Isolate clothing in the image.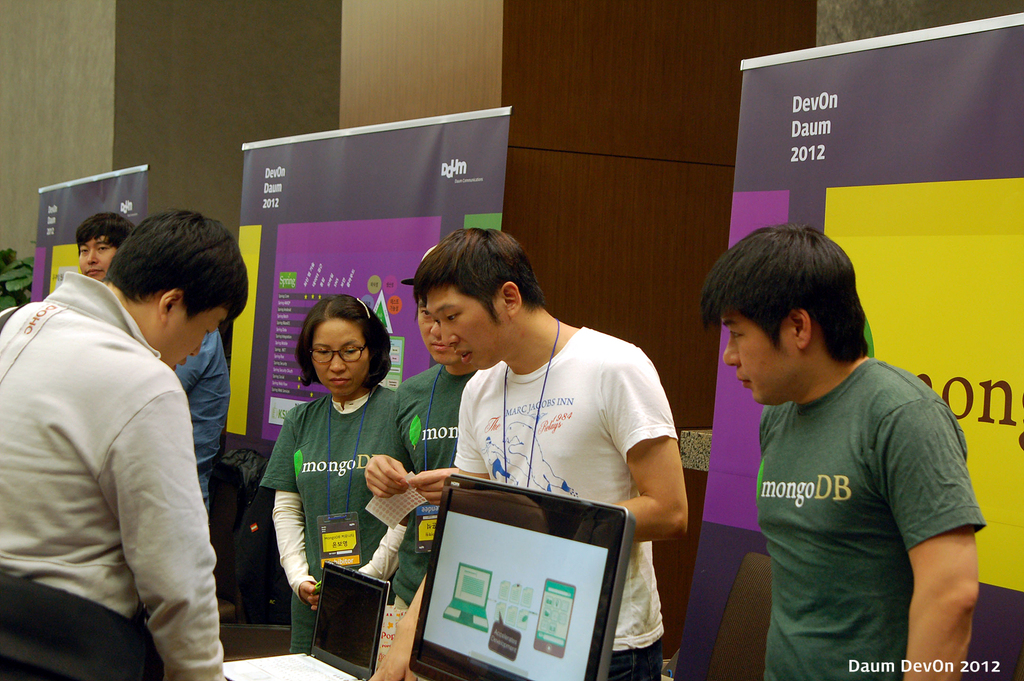
Isolated region: 0 250 230 680.
